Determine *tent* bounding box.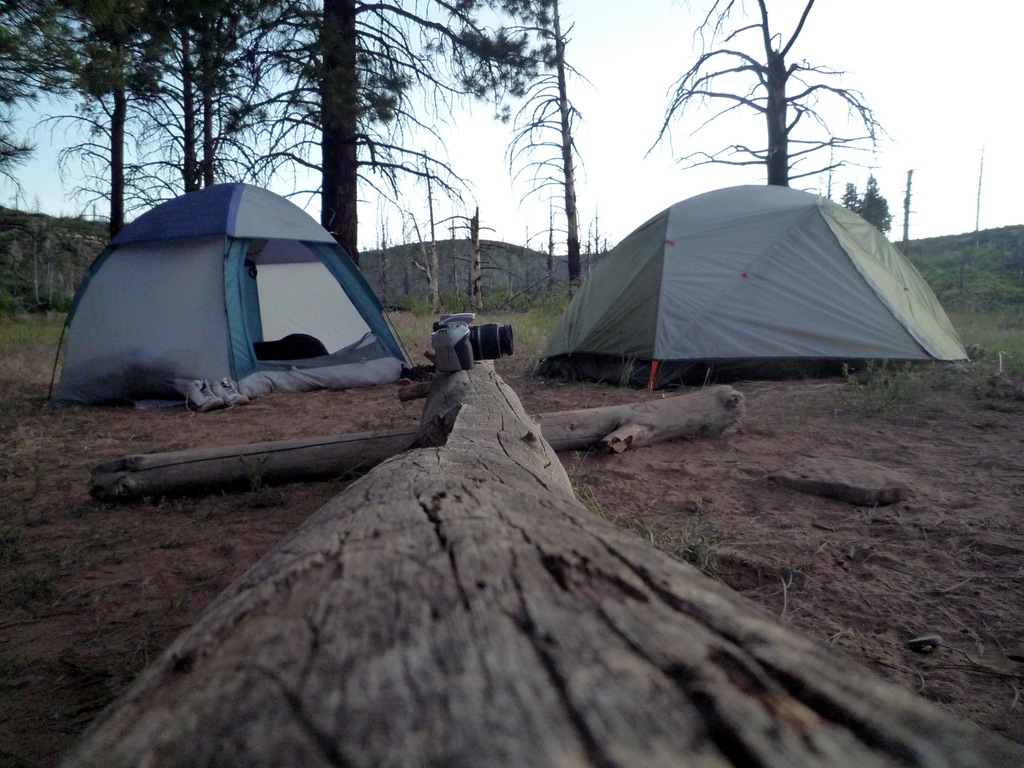
Determined: 40, 173, 399, 416.
